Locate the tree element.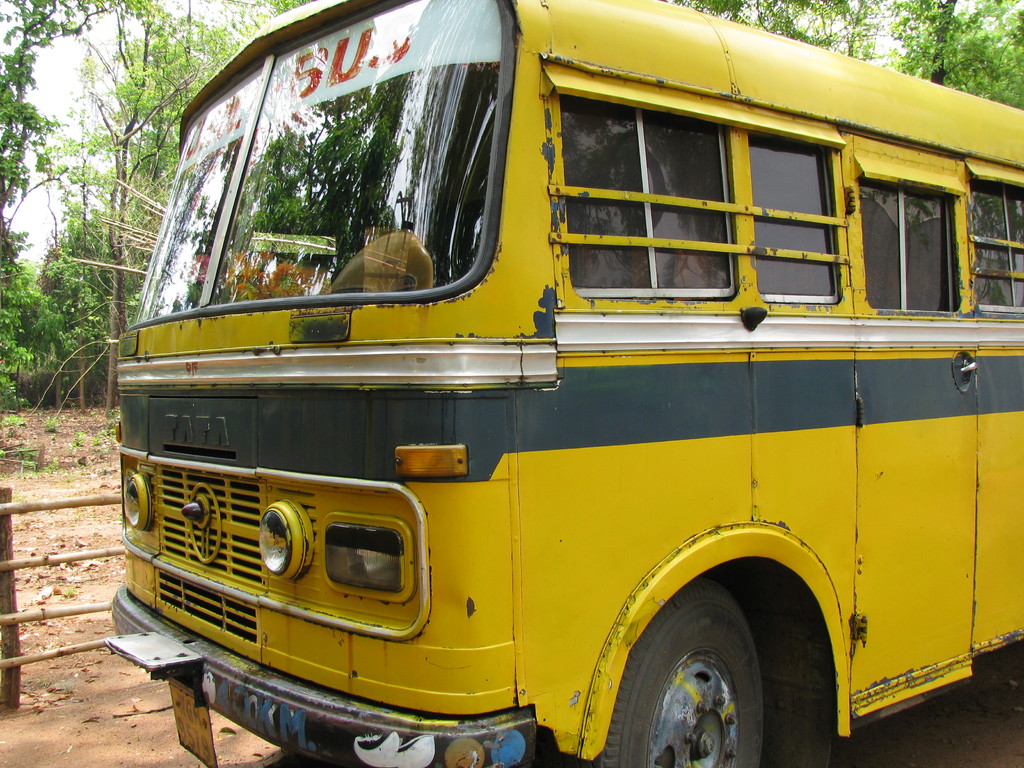
Element bbox: 65, 10, 207, 399.
